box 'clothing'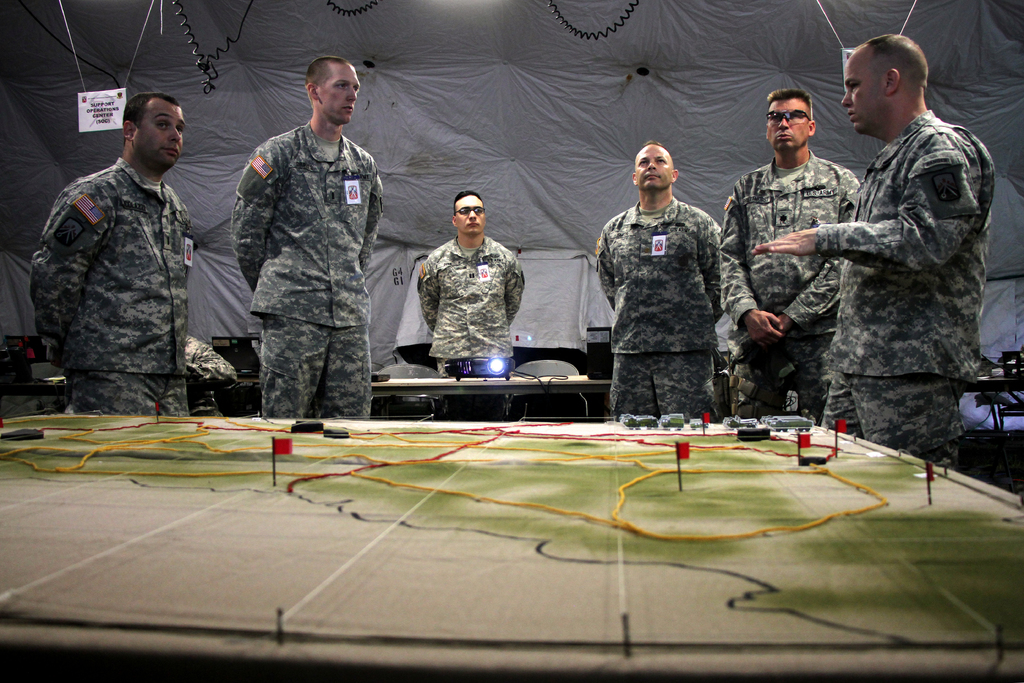
bbox=(4, 151, 211, 418)
